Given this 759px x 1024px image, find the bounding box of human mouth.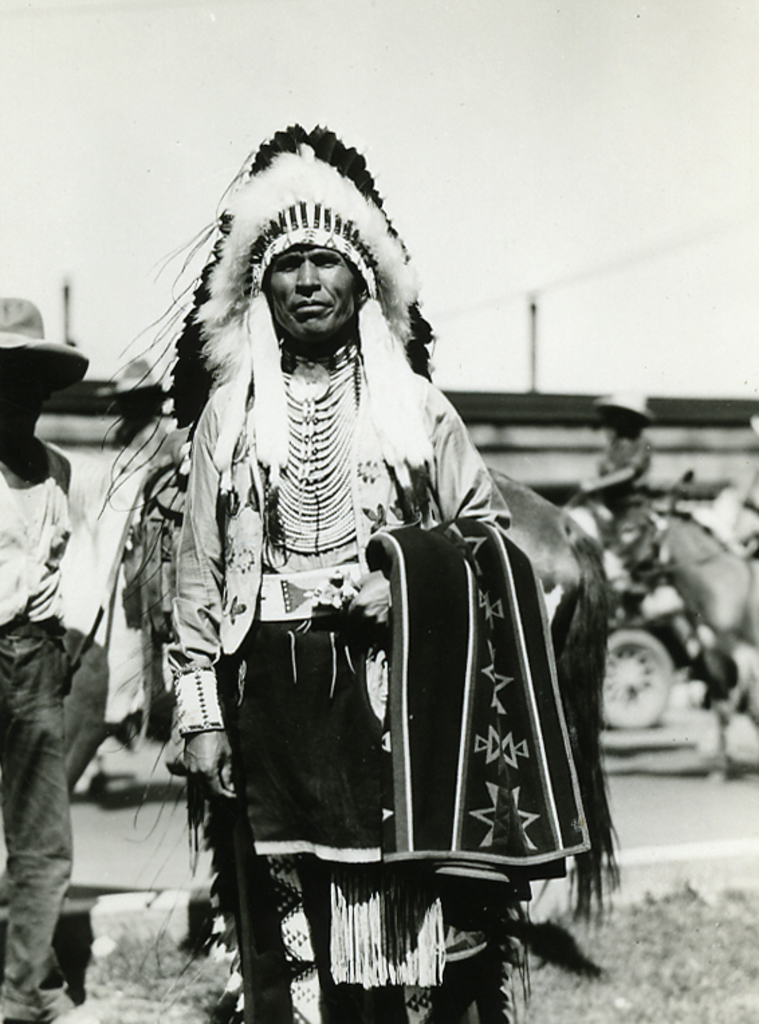
pyautogui.locateOnScreen(294, 299, 329, 314).
